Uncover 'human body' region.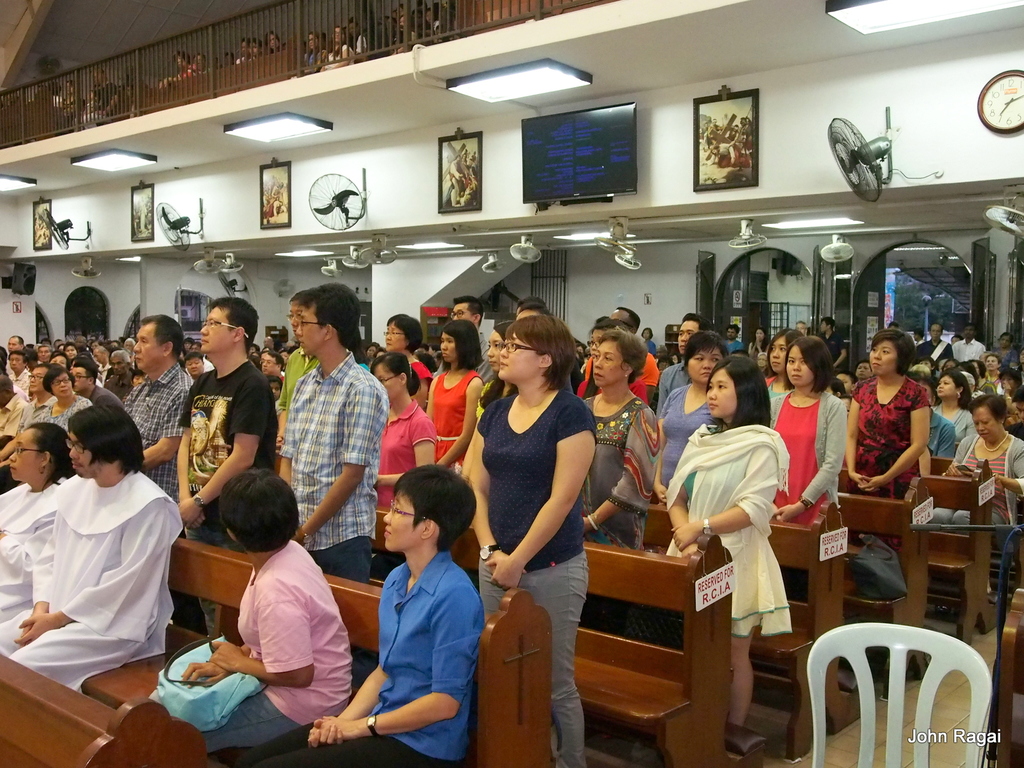
Uncovered: <box>5,416,183,724</box>.
